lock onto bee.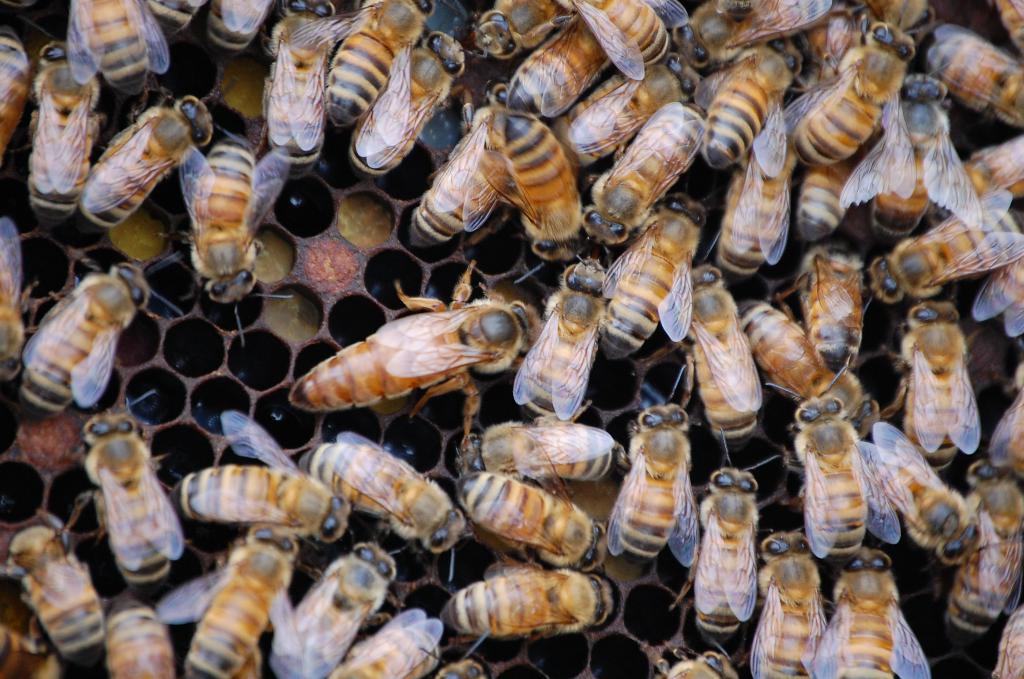
Locked: {"left": 718, "top": 282, "right": 885, "bottom": 439}.
